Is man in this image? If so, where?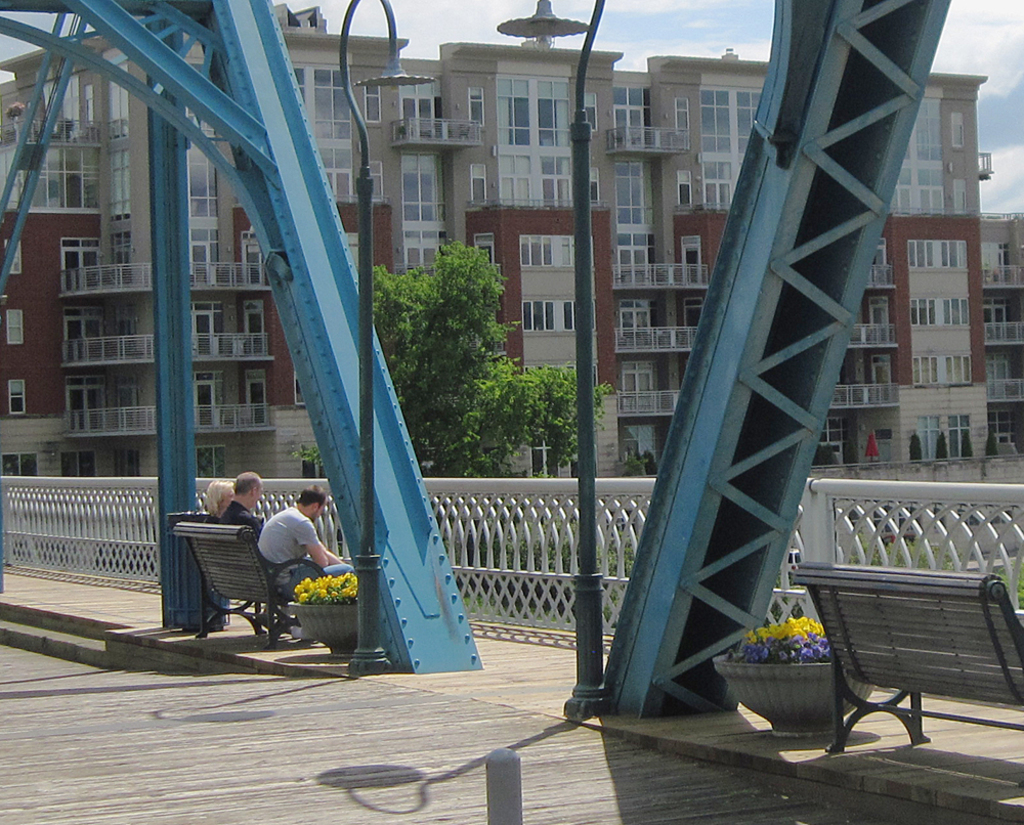
Yes, at box=[216, 470, 262, 550].
